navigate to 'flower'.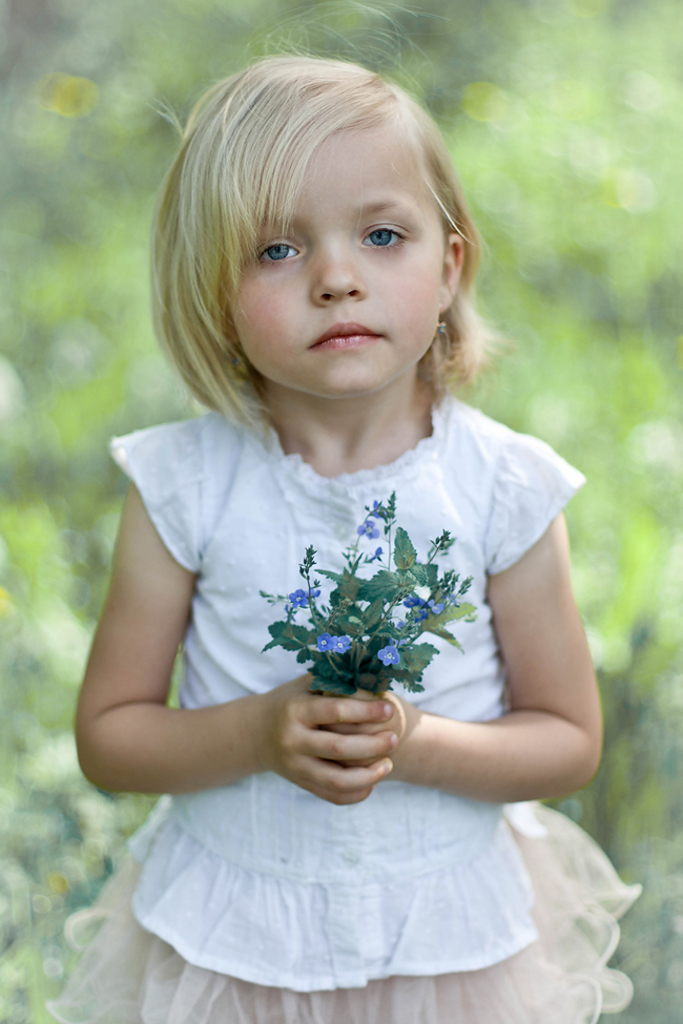
Navigation target: x1=288, y1=586, x2=316, y2=605.
